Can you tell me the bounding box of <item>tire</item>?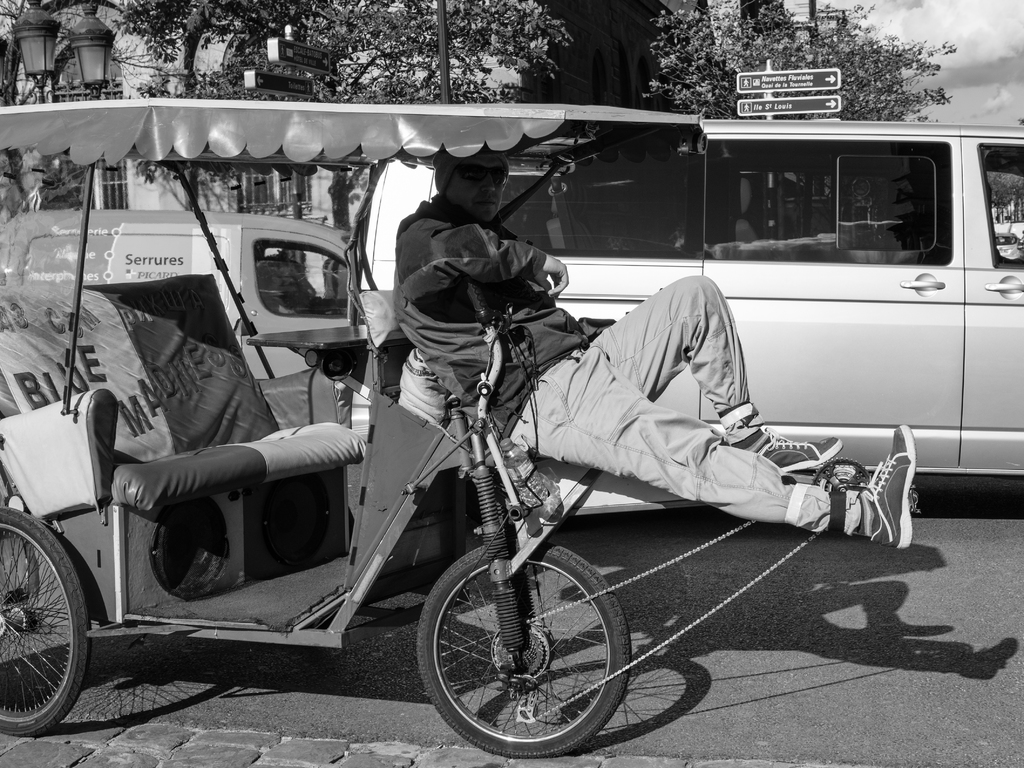
Rect(0, 504, 92, 745).
